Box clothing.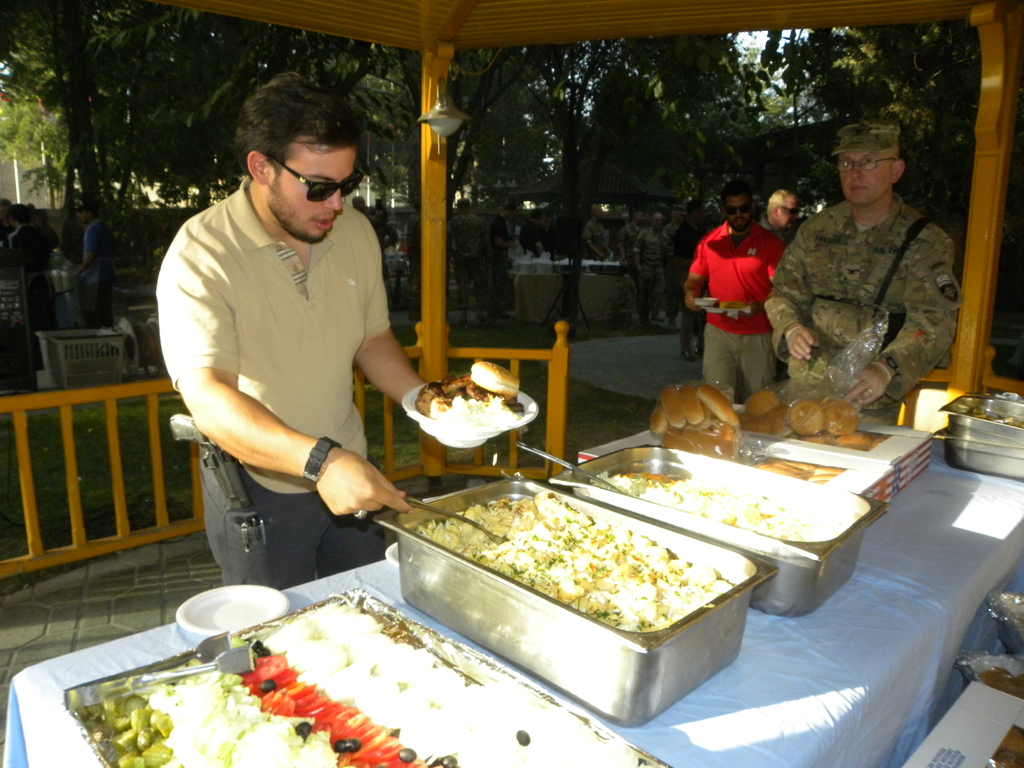
locate(61, 210, 84, 263).
